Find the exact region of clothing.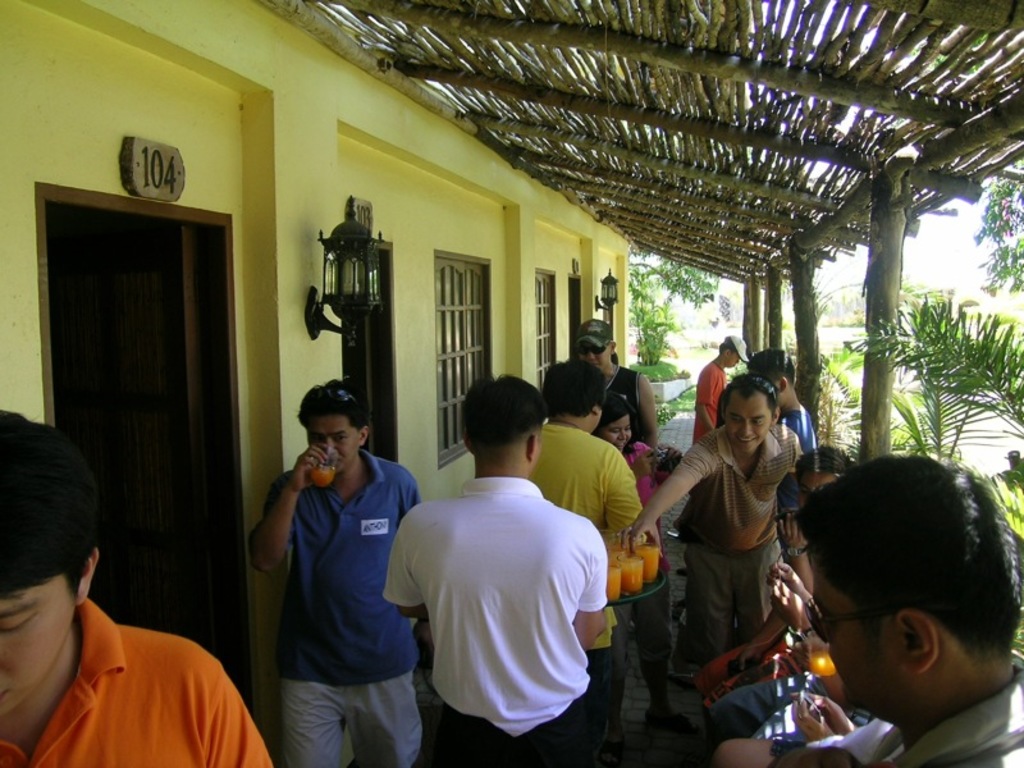
Exact region: bbox=(778, 412, 817, 474).
